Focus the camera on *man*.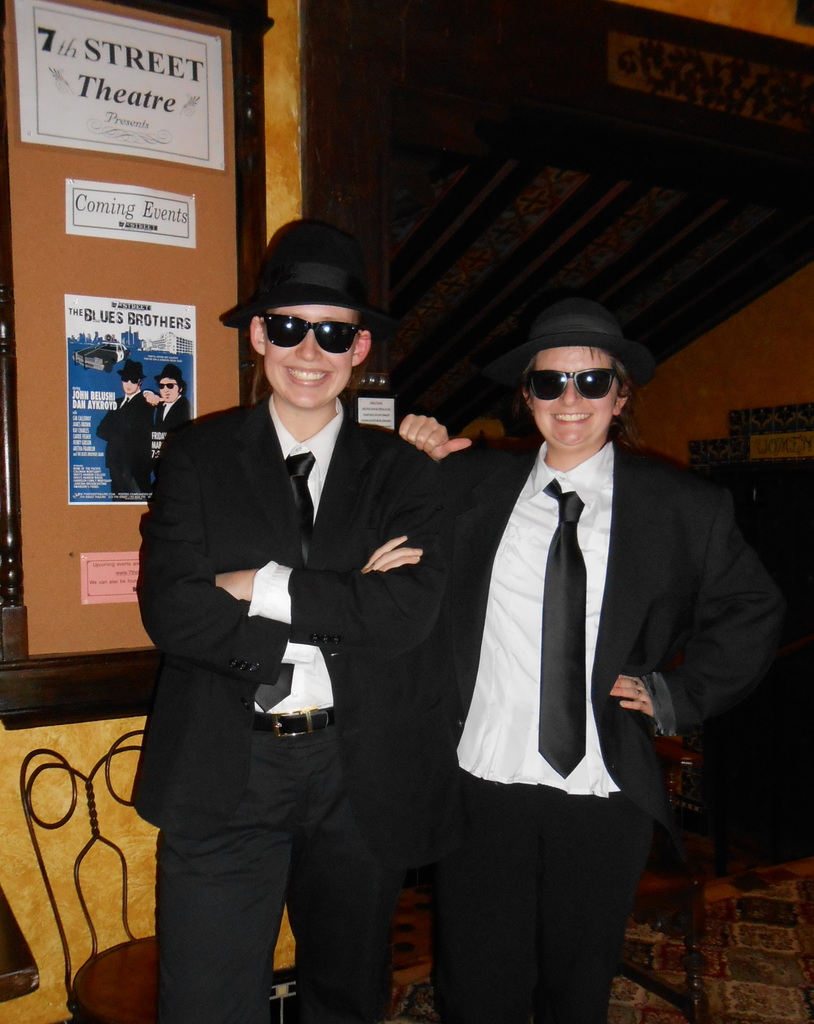
Focus region: 149/369/191/458.
